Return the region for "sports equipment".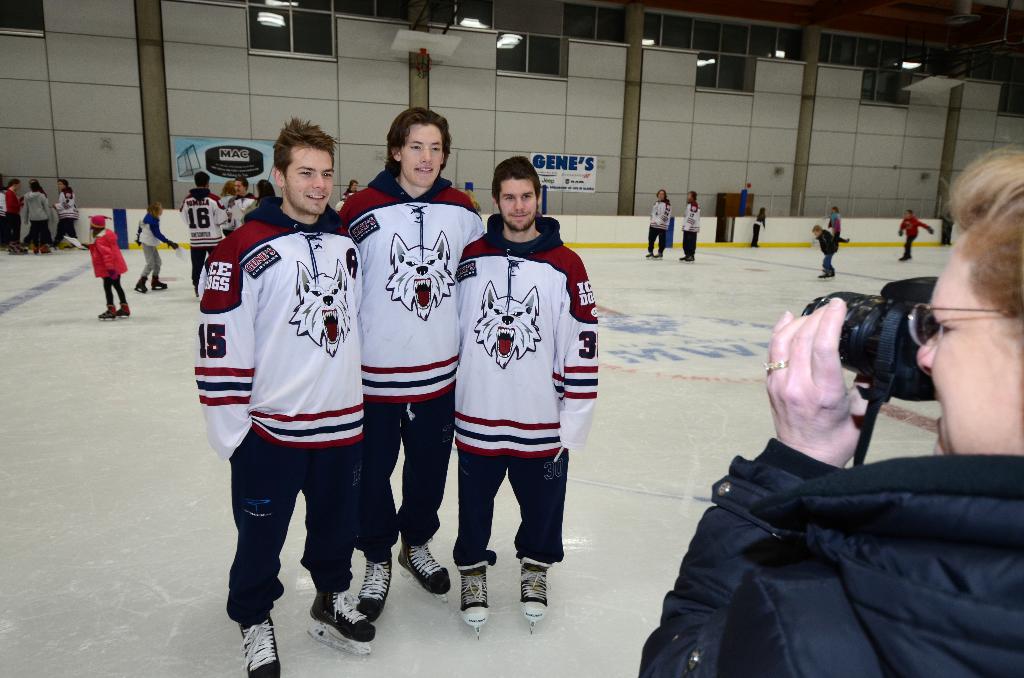
<bbox>116, 300, 129, 317</bbox>.
